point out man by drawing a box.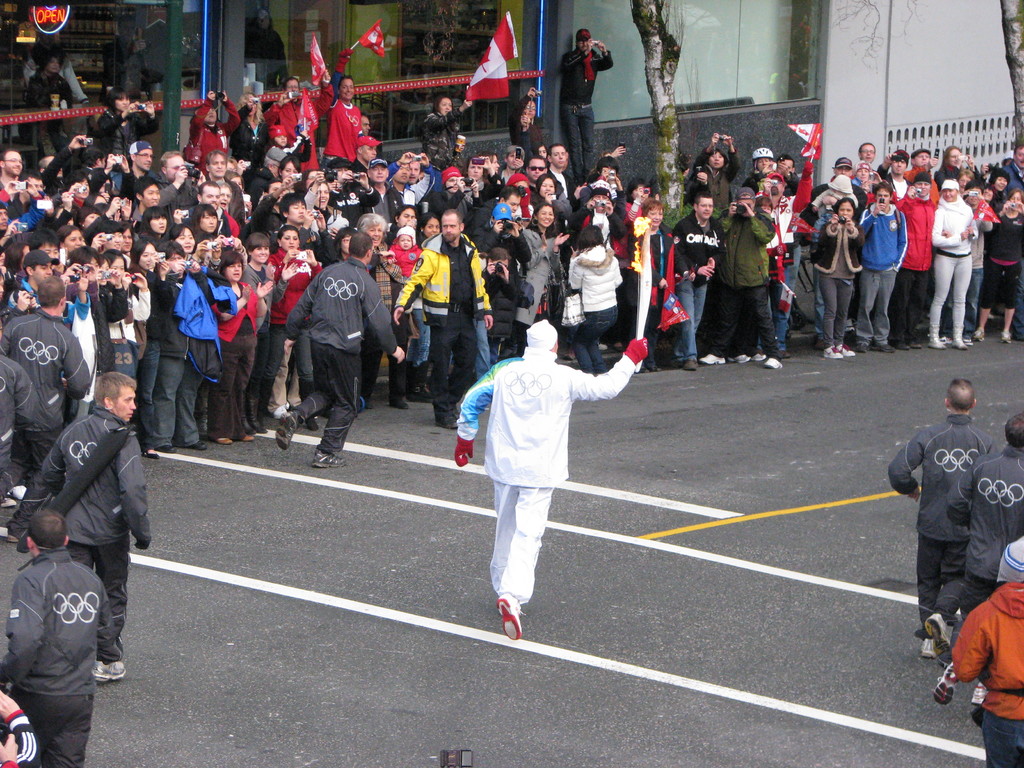
box=[543, 147, 580, 199].
